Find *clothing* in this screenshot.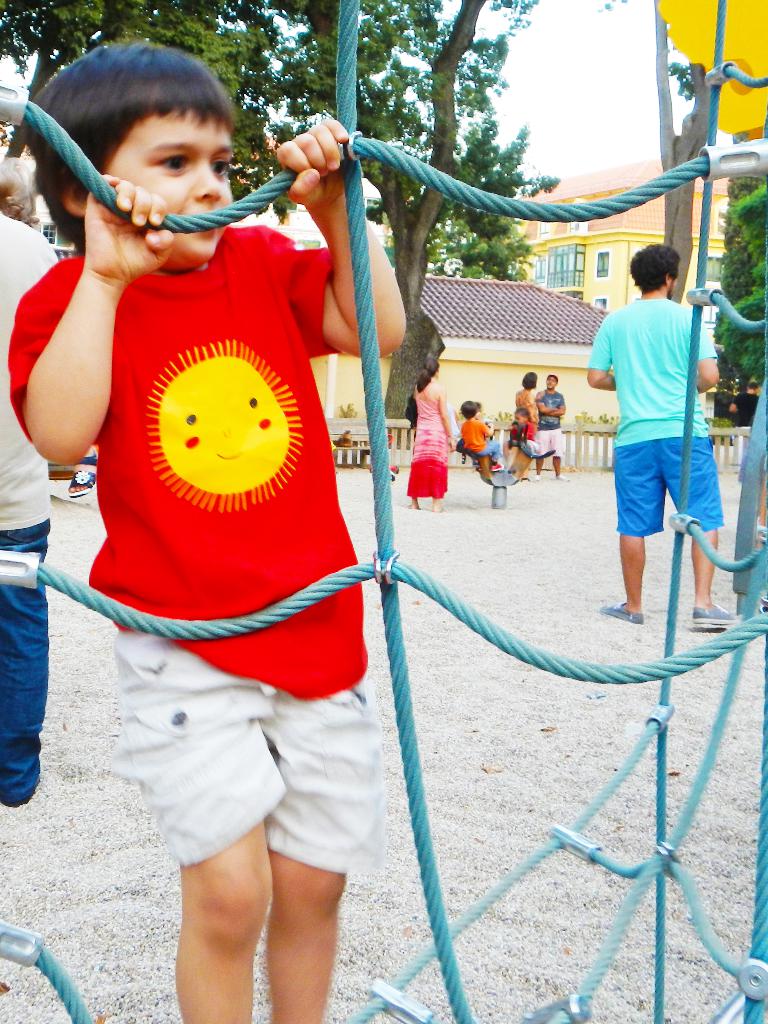
The bounding box for *clothing* is BBox(535, 394, 572, 461).
